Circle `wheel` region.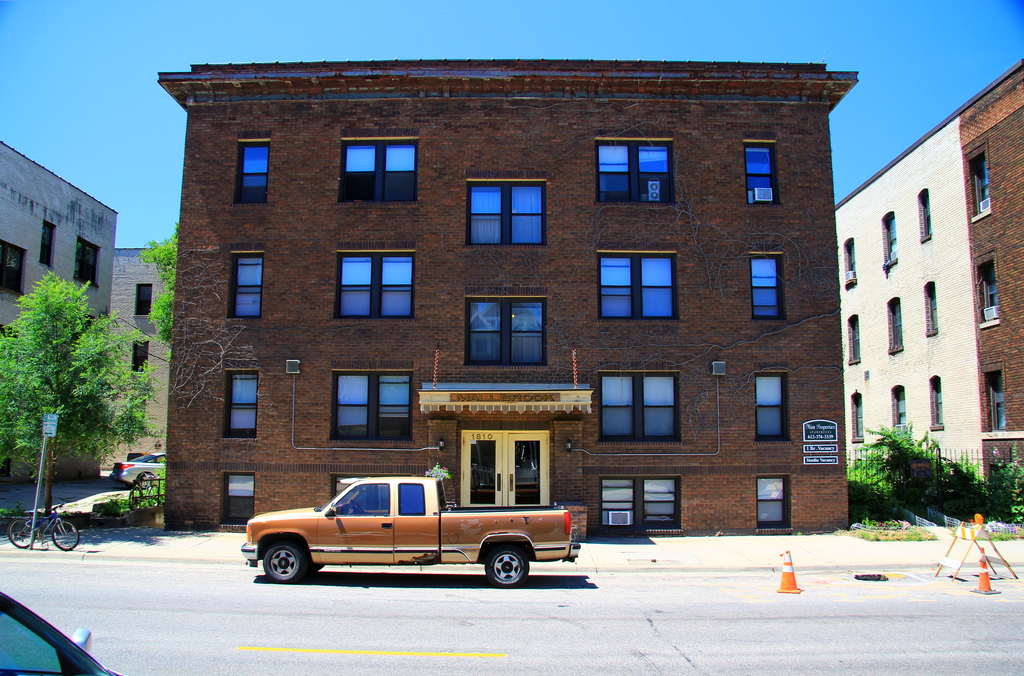
Region: 9,517,34,547.
